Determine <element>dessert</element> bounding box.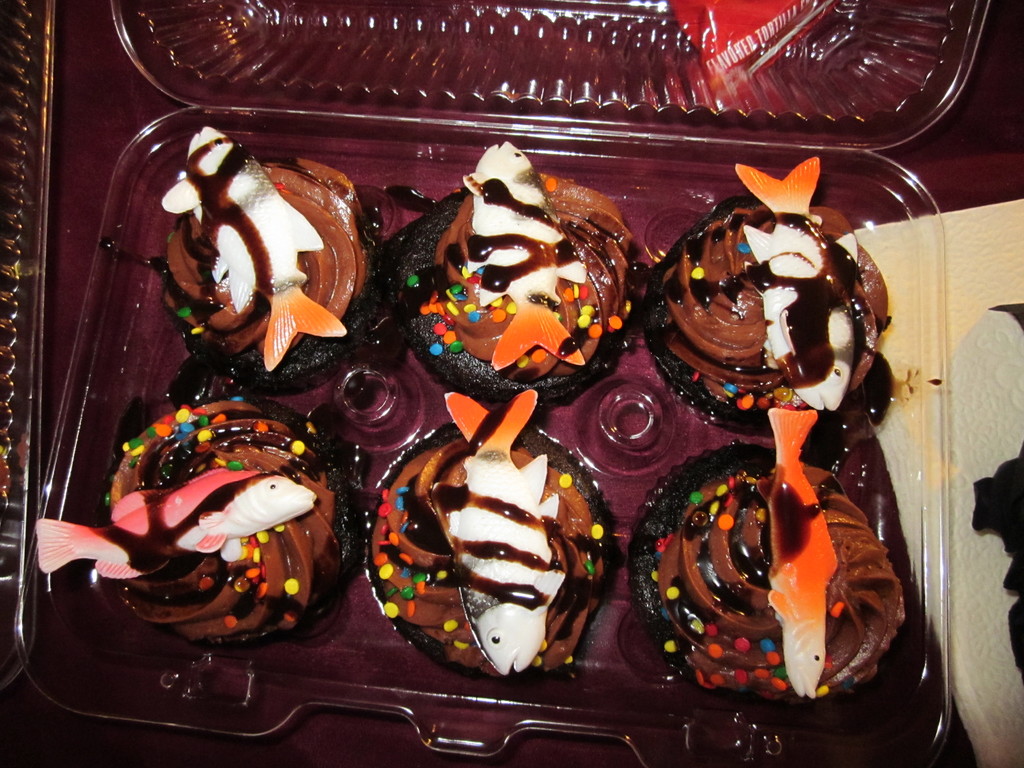
Determined: rect(630, 406, 915, 717).
